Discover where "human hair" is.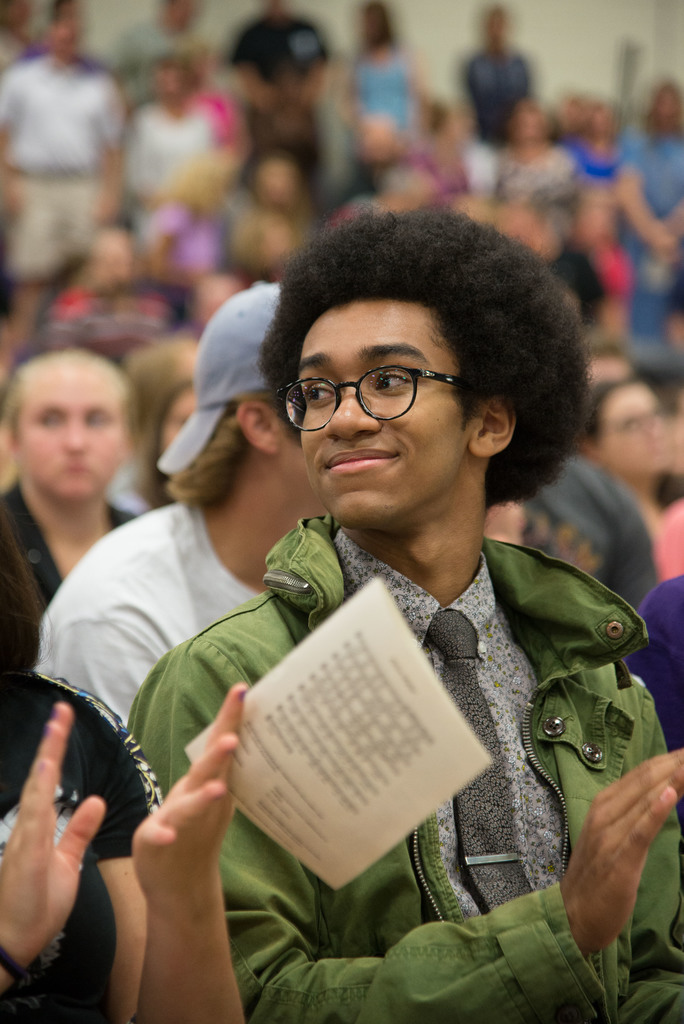
Discovered at box(158, 397, 257, 508).
